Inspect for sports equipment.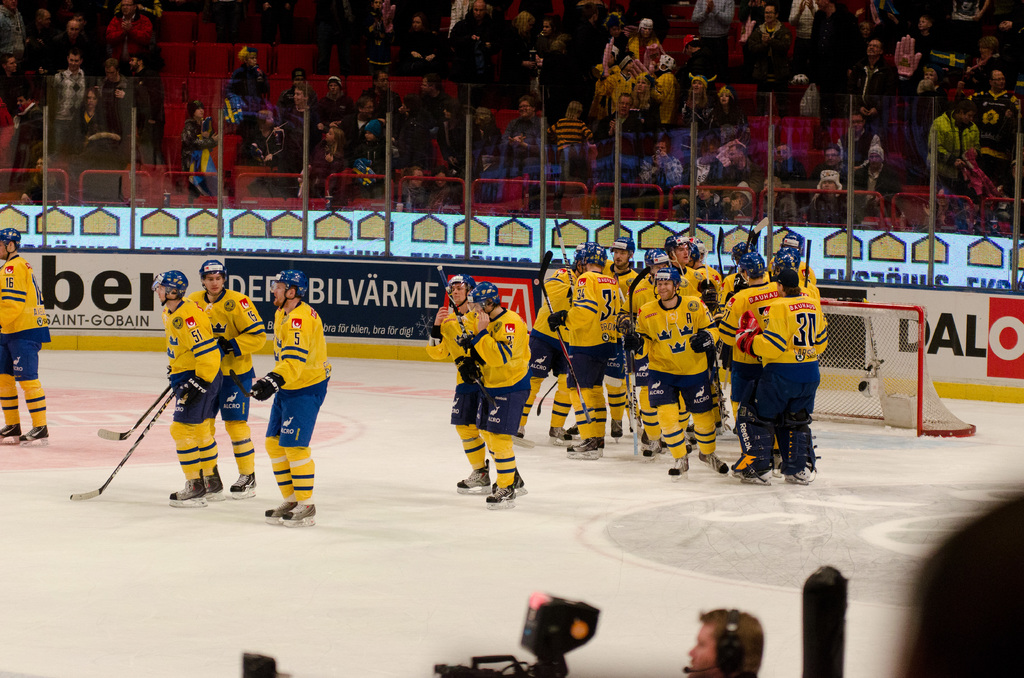
Inspection: box(691, 235, 708, 260).
